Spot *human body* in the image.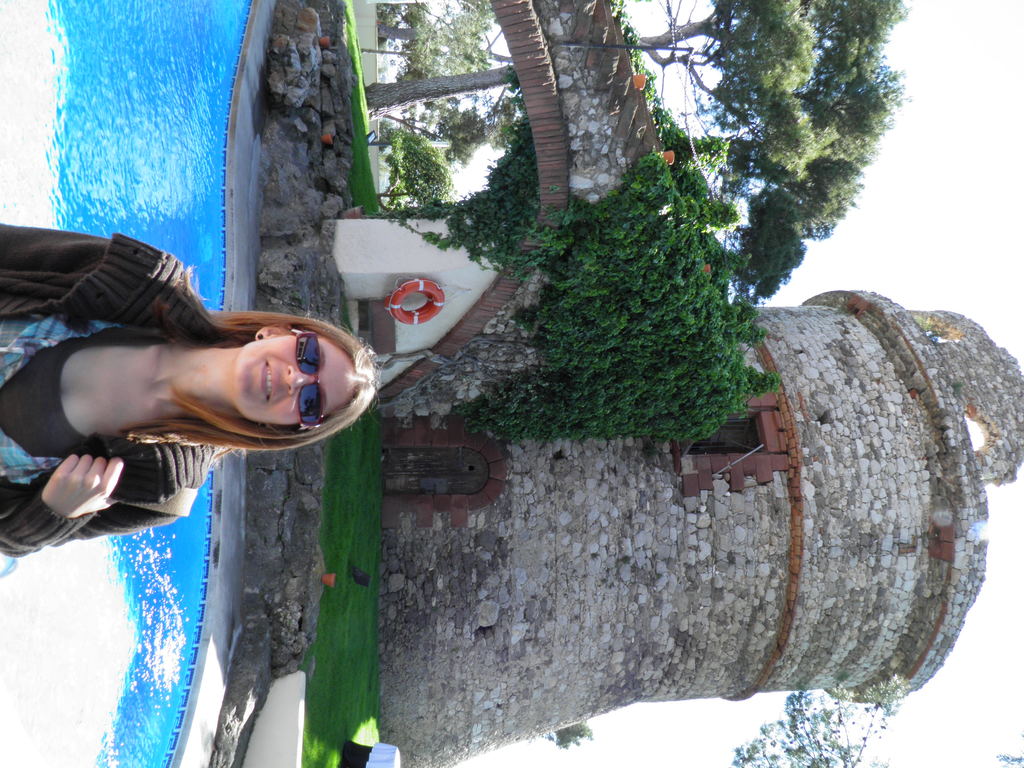
*human body* found at <bbox>0, 230, 357, 580</bbox>.
